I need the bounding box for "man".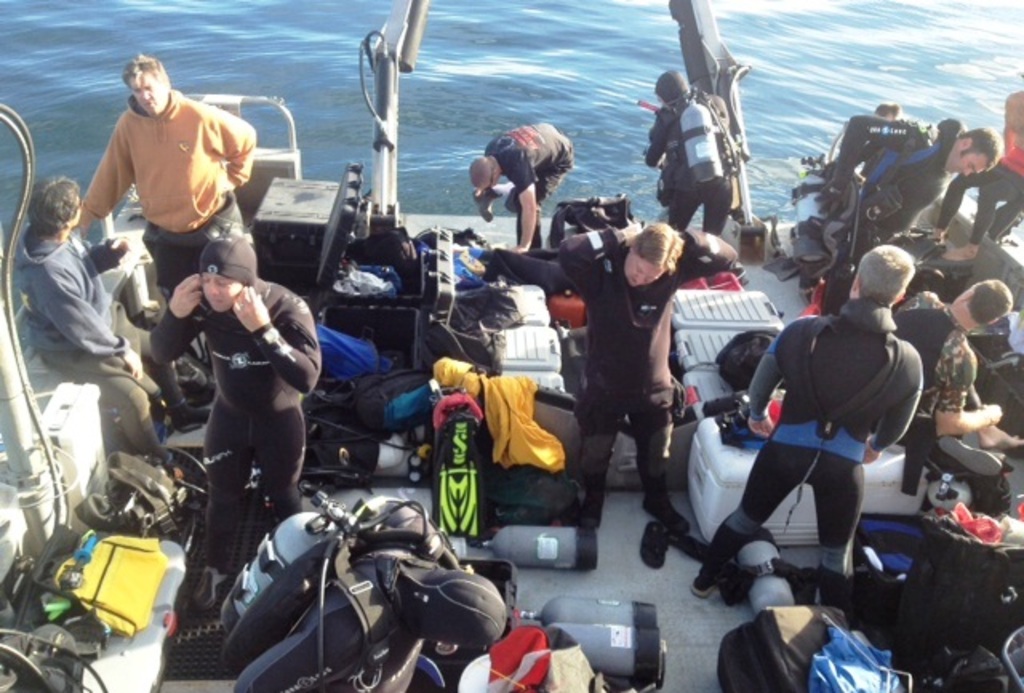
Here it is: left=142, top=234, right=326, bottom=613.
